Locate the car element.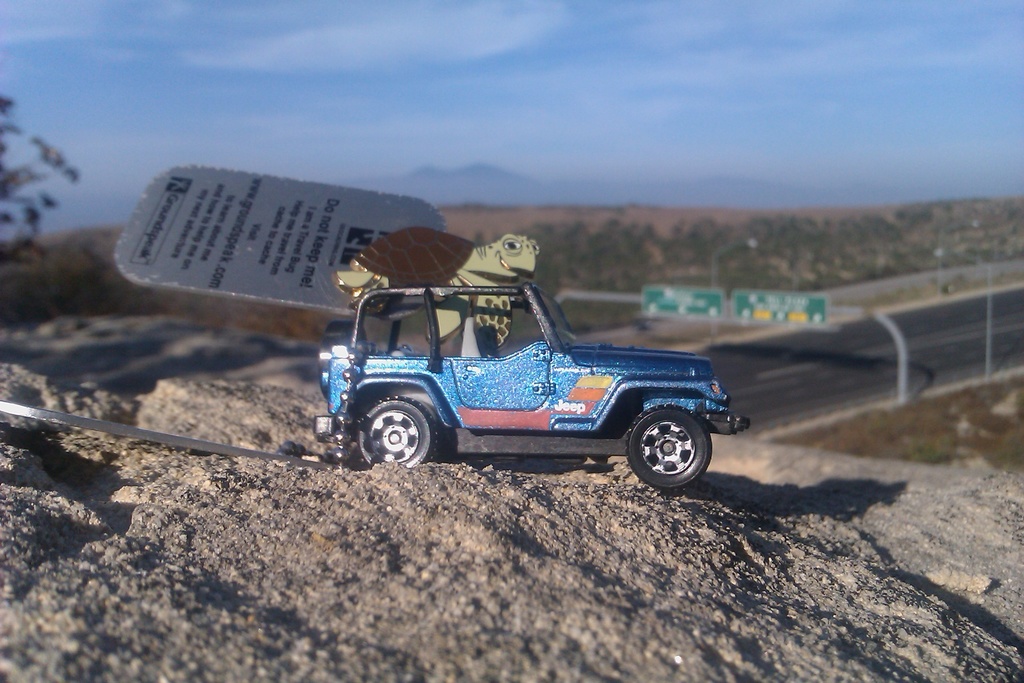
Element bbox: {"left": 315, "top": 284, "right": 750, "bottom": 491}.
